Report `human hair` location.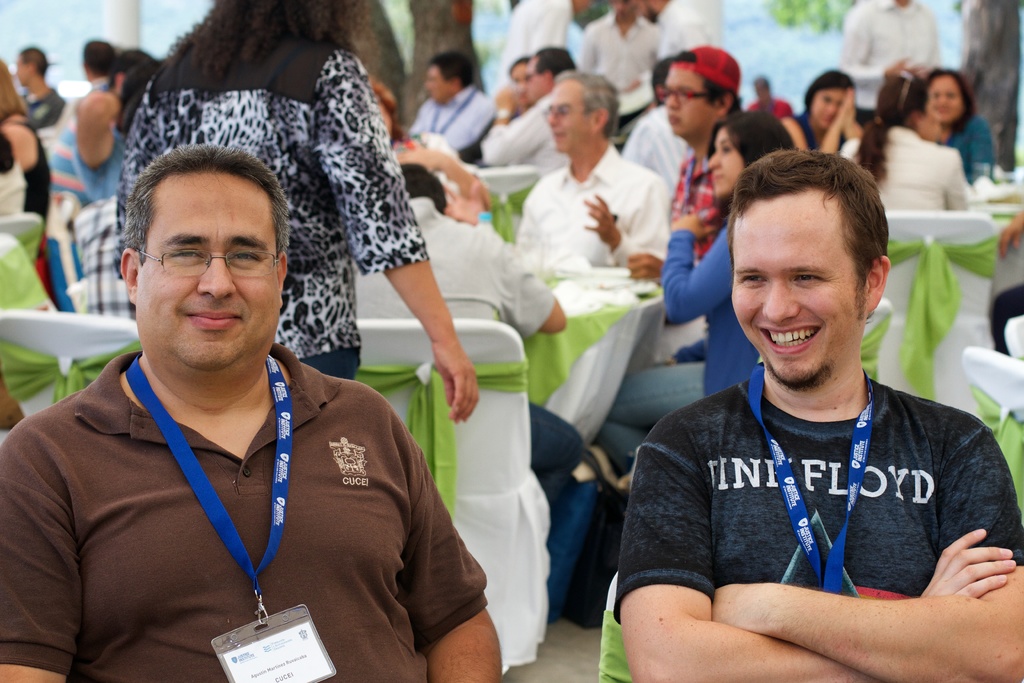
Report: Rect(0, 64, 28, 124).
